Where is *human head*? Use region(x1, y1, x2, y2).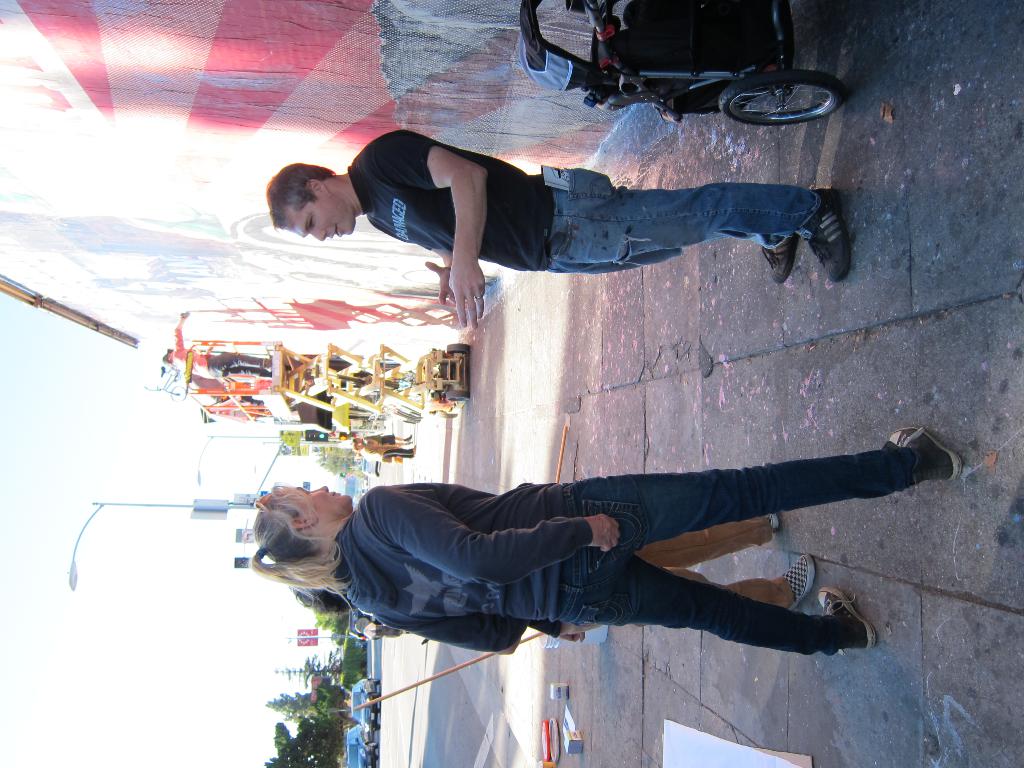
region(351, 445, 363, 452).
